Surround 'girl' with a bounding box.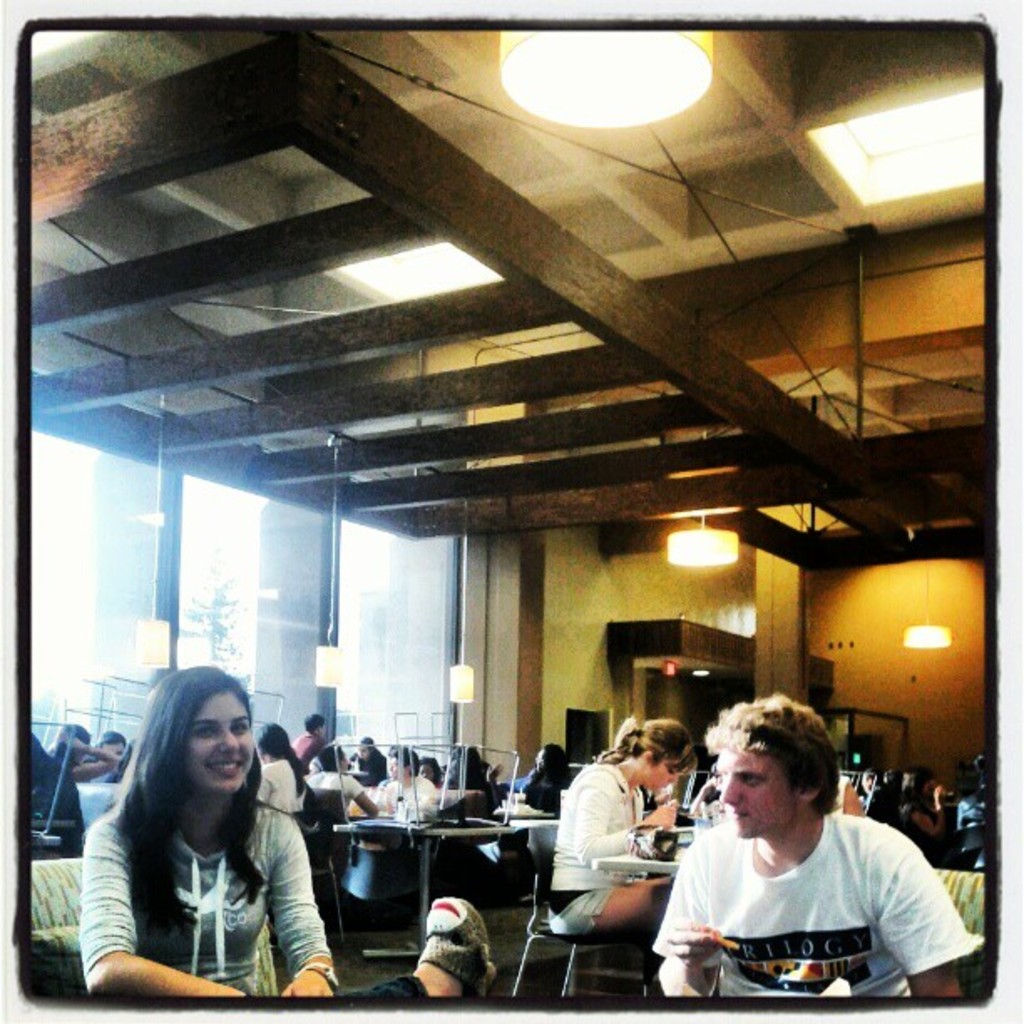
544 718 696 932.
